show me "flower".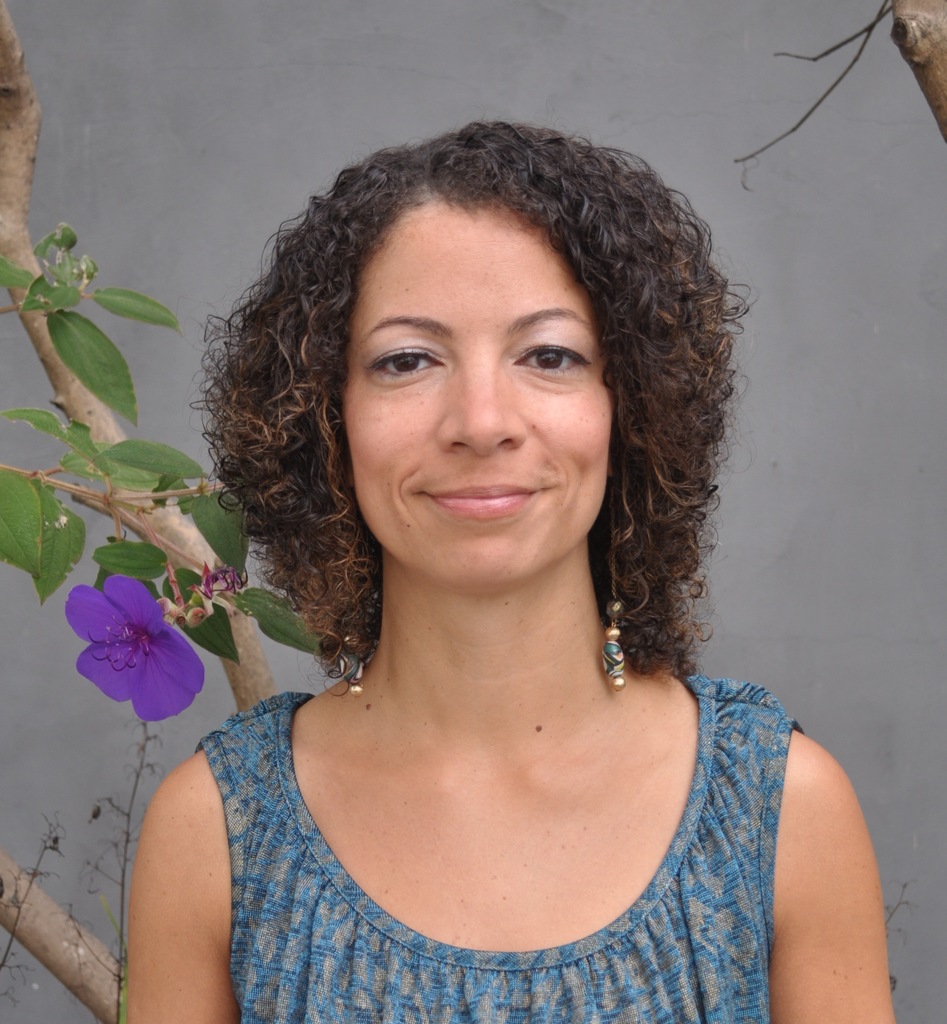
"flower" is here: l=58, t=573, r=209, b=735.
